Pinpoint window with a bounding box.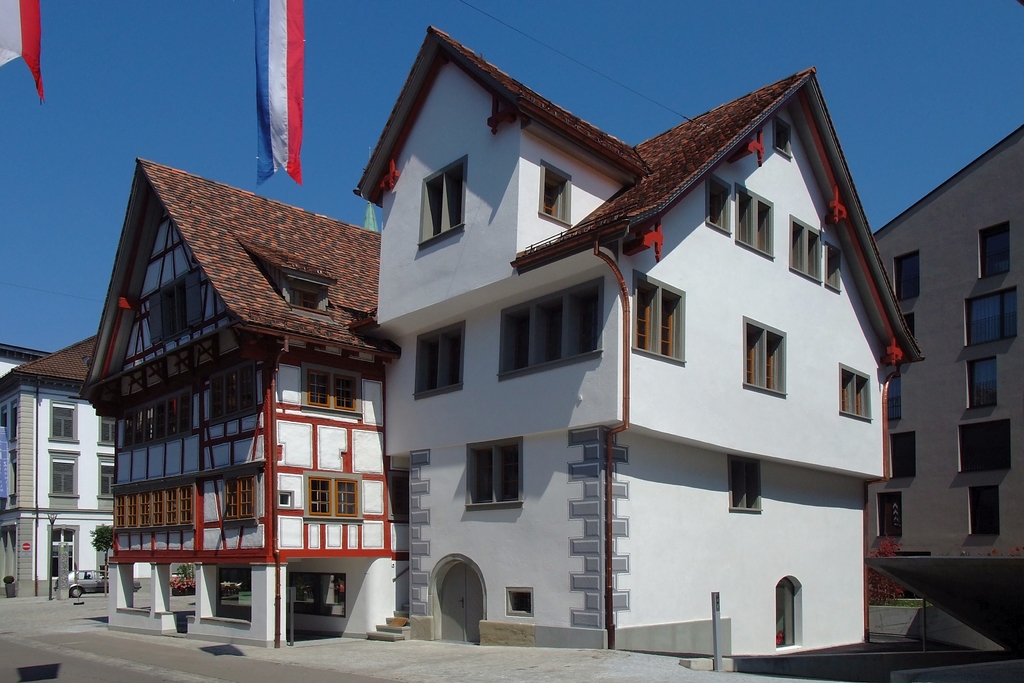
left=47, top=396, right=79, bottom=447.
